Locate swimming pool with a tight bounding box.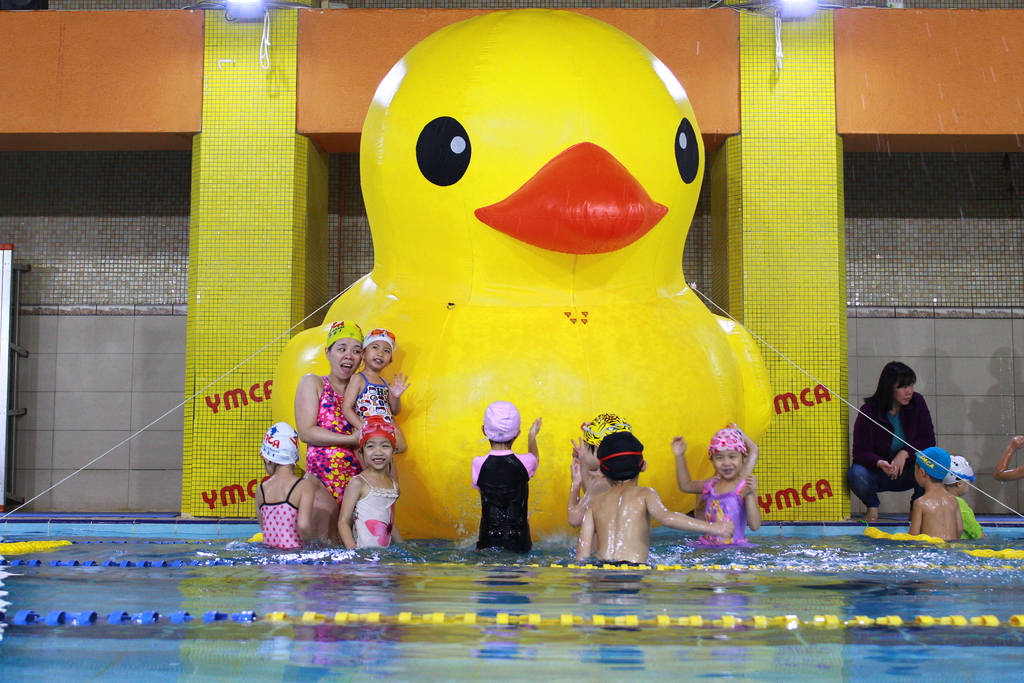
[0, 522, 1023, 682].
